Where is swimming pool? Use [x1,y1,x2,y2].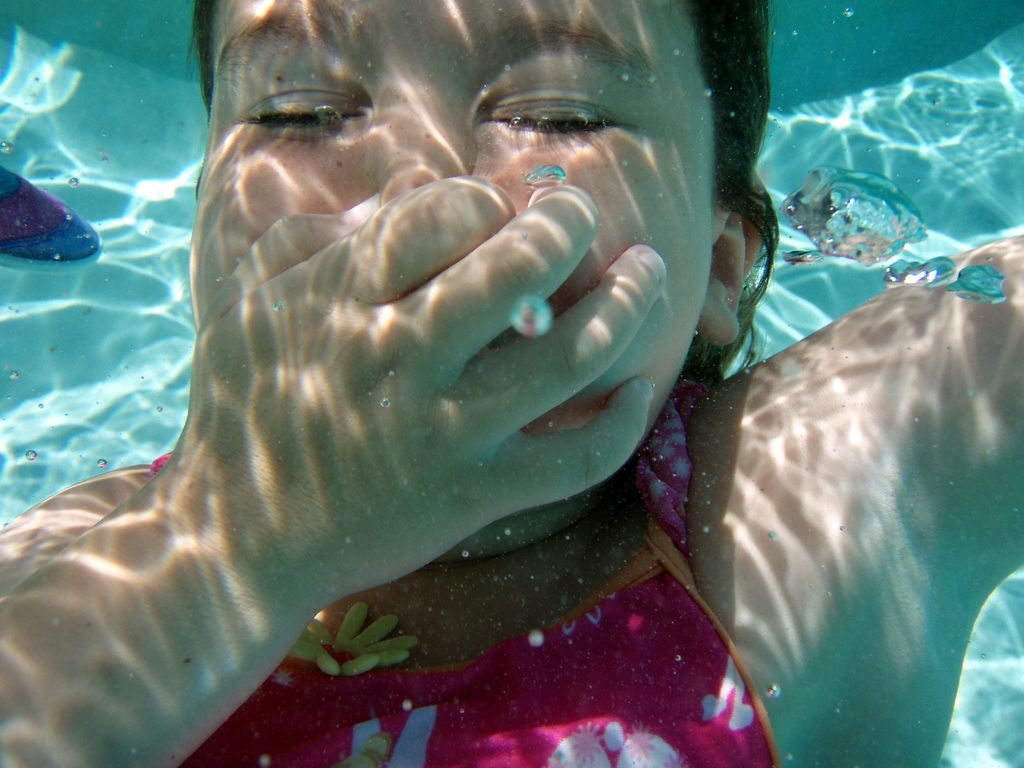
[15,22,927,767].
